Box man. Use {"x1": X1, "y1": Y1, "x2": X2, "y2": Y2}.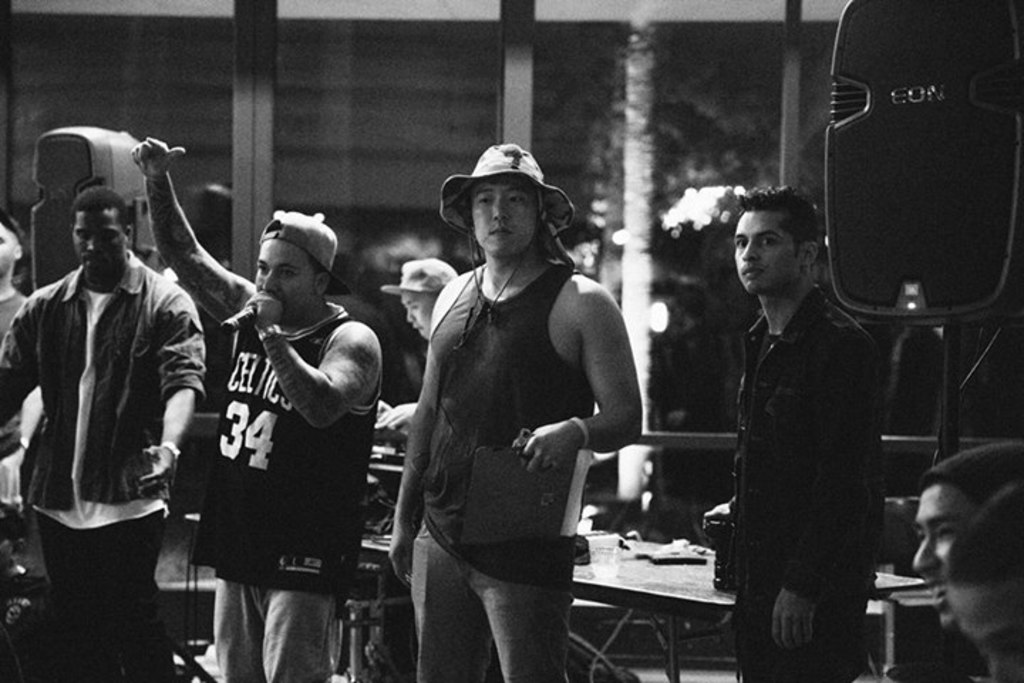
{"x1": 949, "y1": 484, "x2": 1023, "y2": 682}.
